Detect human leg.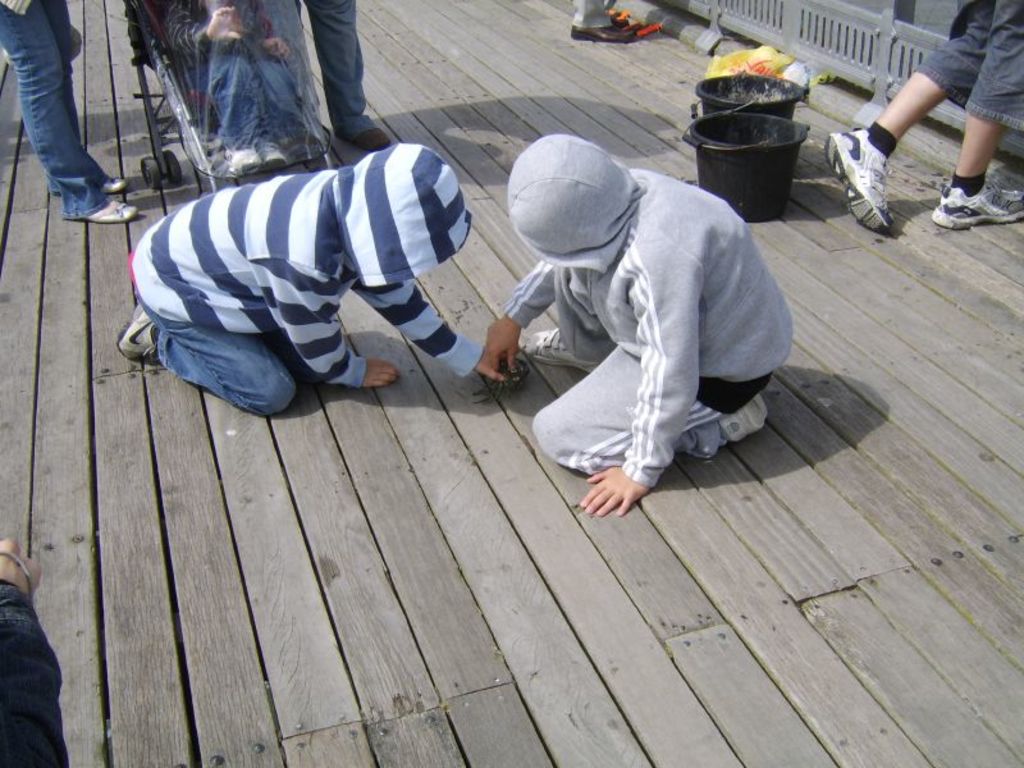
Detected at box(120, 335, 298, 417).
